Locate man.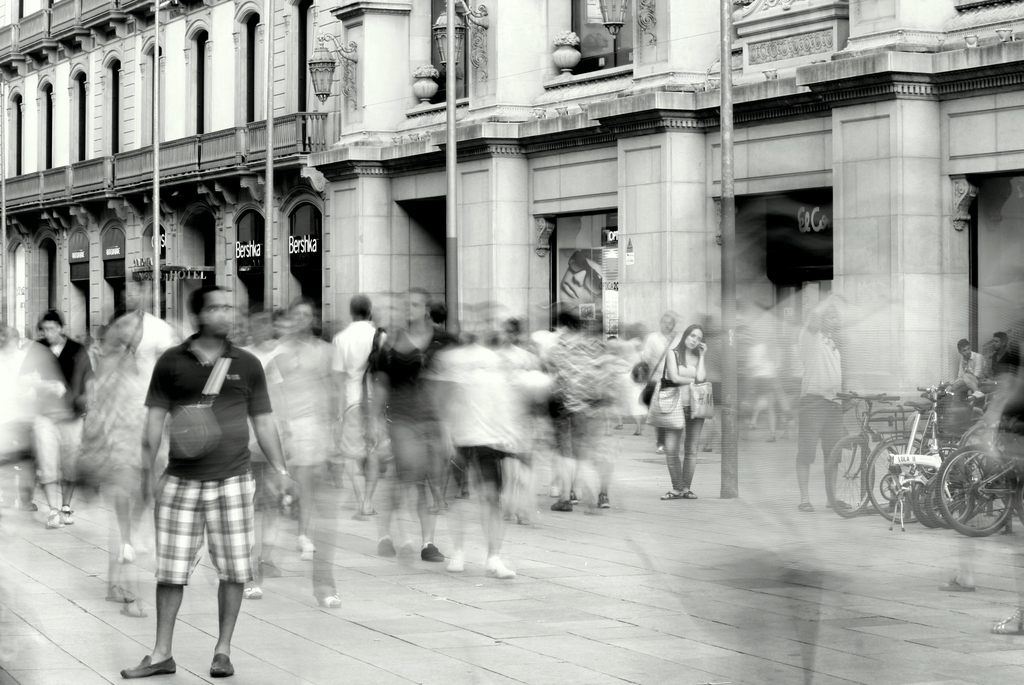
Bounding box: 639:310:684:459.
